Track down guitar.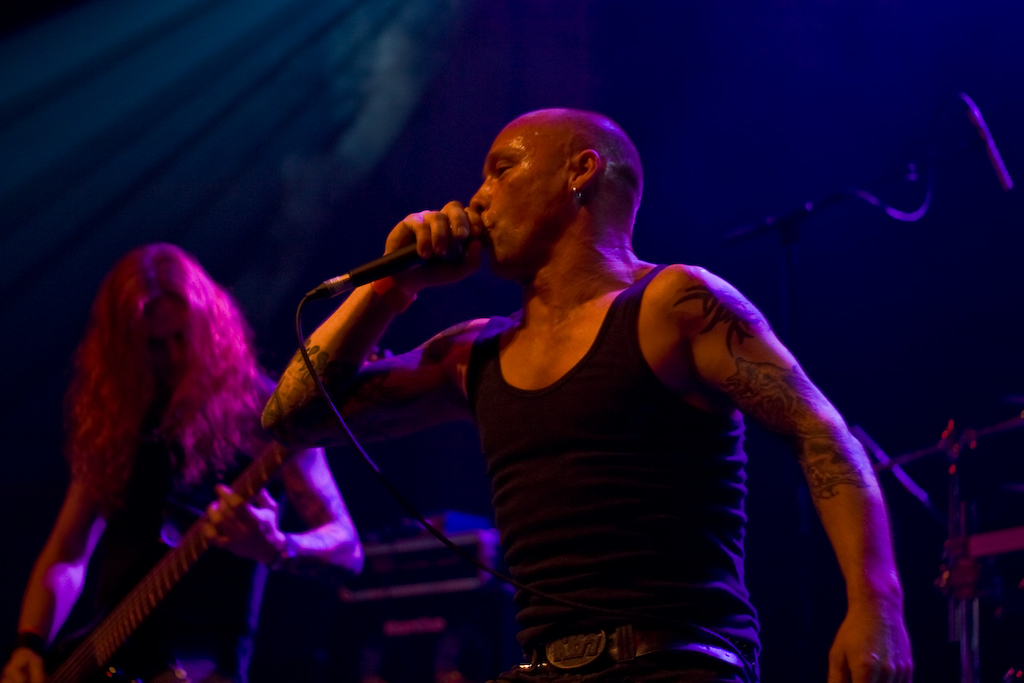
Tracked to crop(25, 276, 309, 651).
